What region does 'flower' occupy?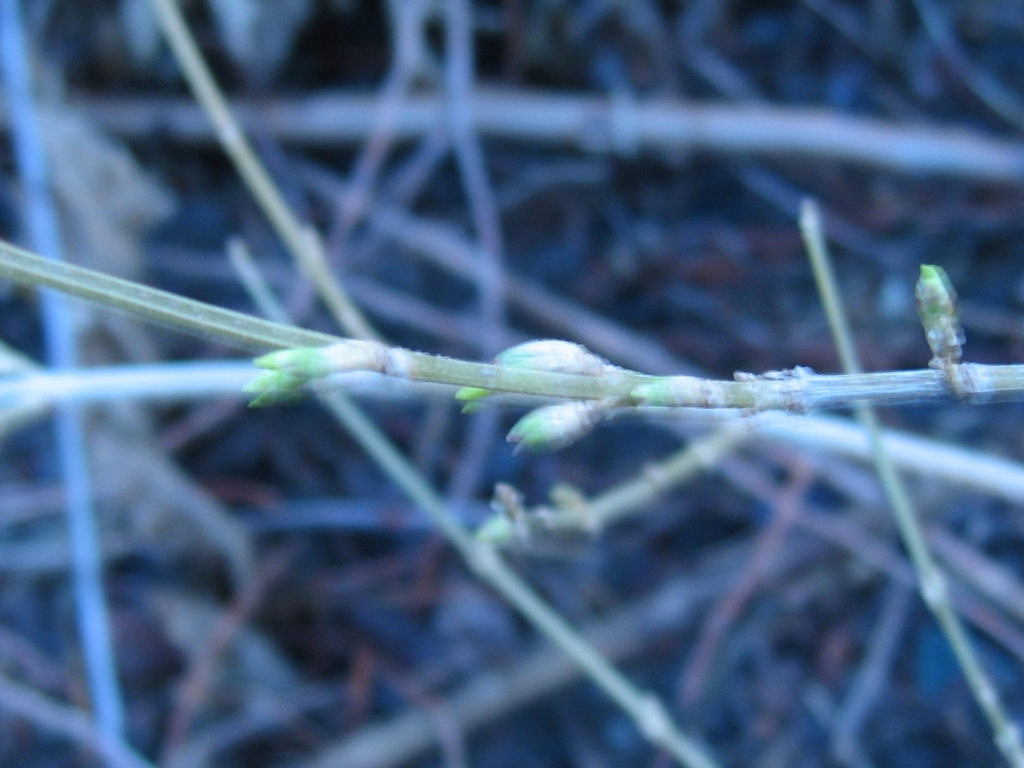
Rect(239, 351, 340, 413).
